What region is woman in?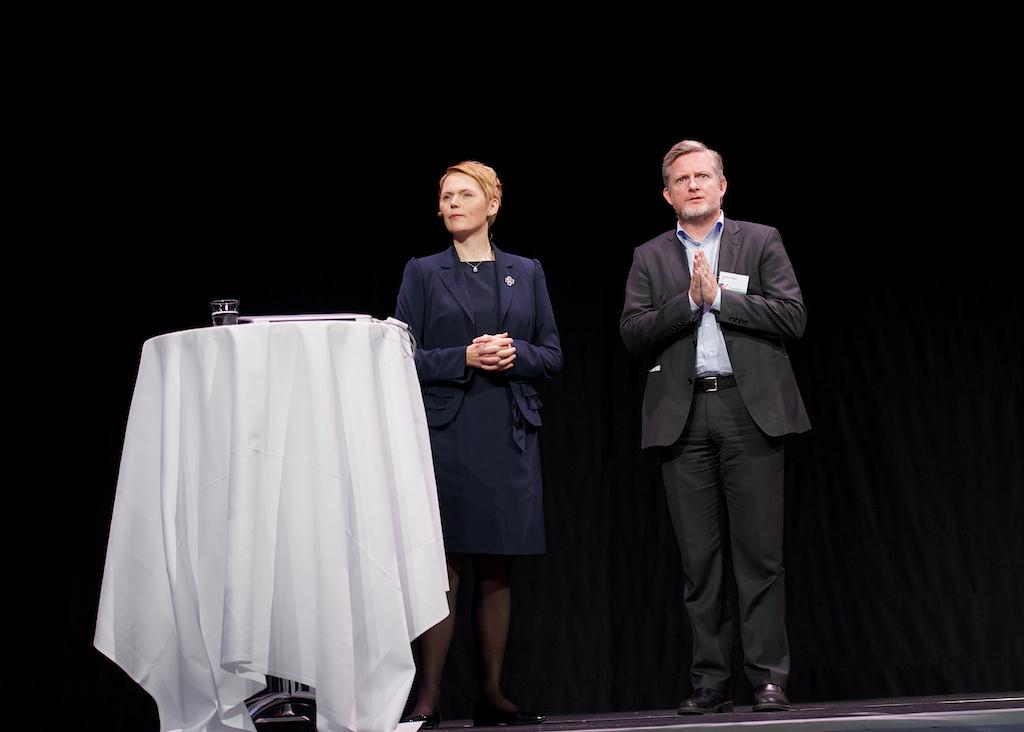
box(394, 170, 559, 720).
